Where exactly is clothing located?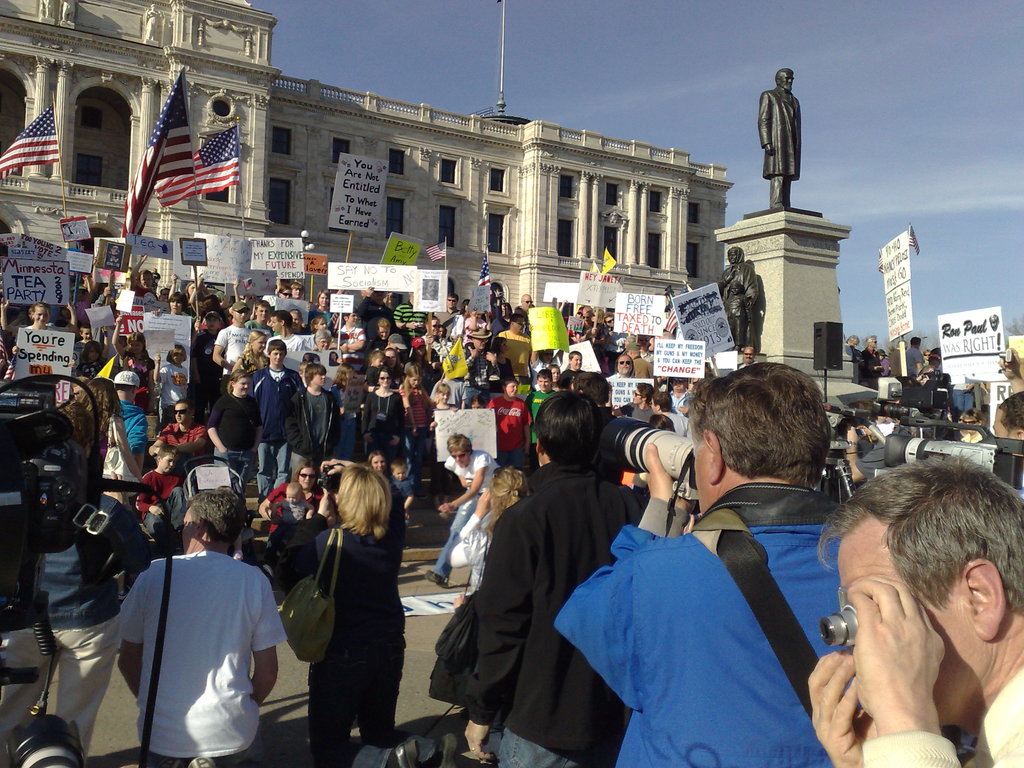
Its bounding box is pyautogui.locateOnScreen(858, 654, 1023, 767).
